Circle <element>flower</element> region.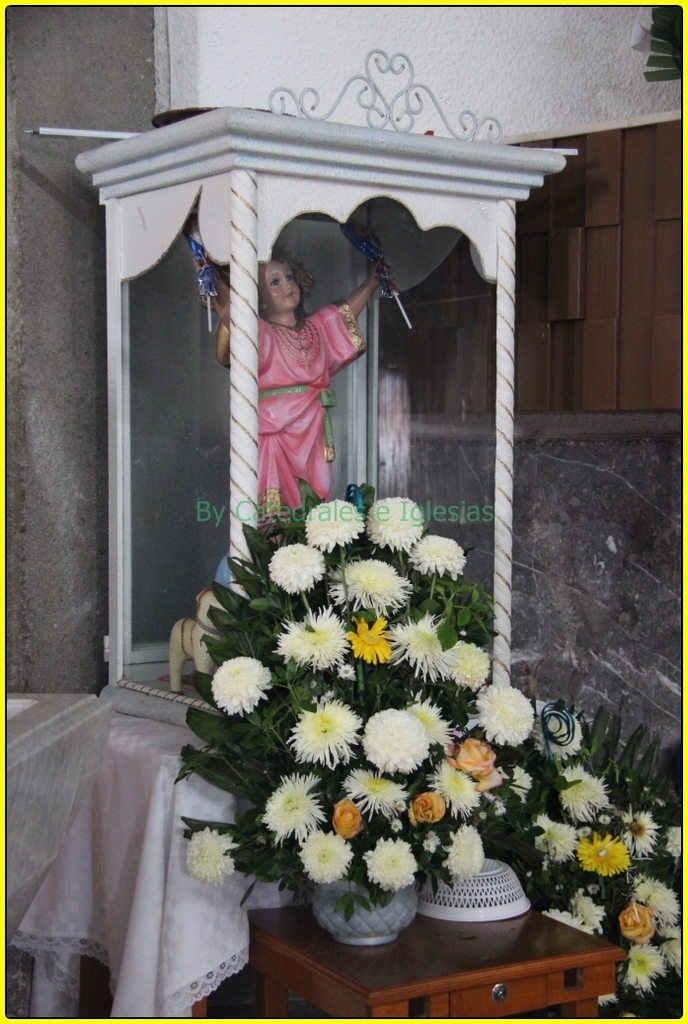
Region: [330,556,418,613].
